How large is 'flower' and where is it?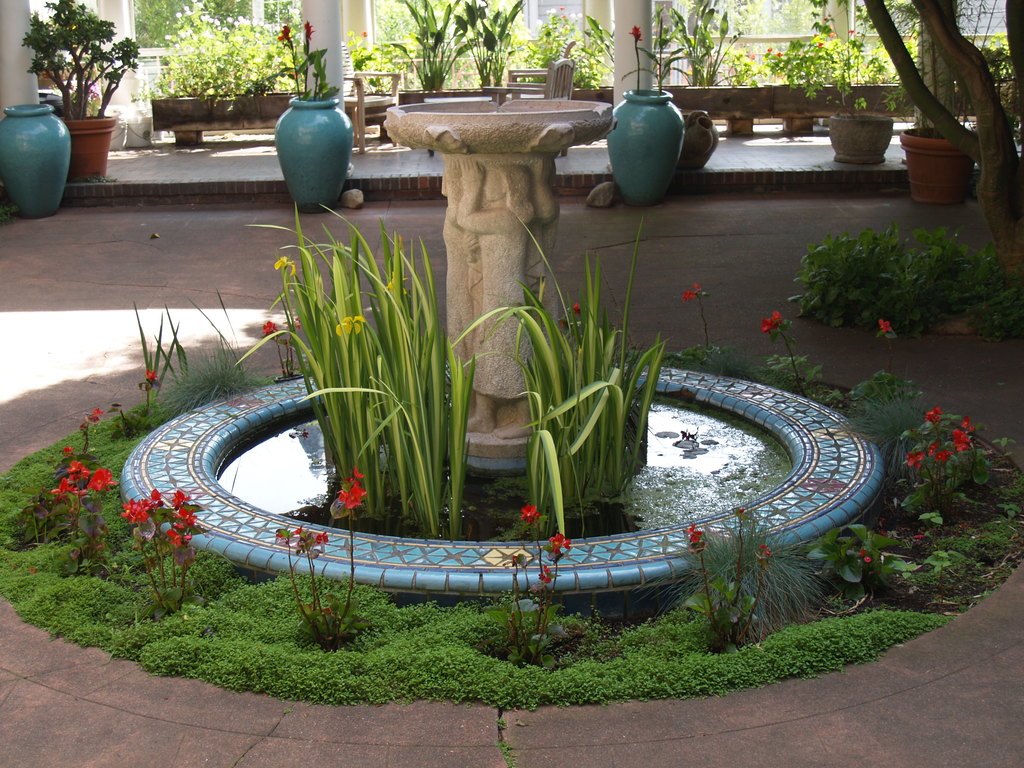
Bounding box: [left=272, top=252, right=297, bottom=275].
